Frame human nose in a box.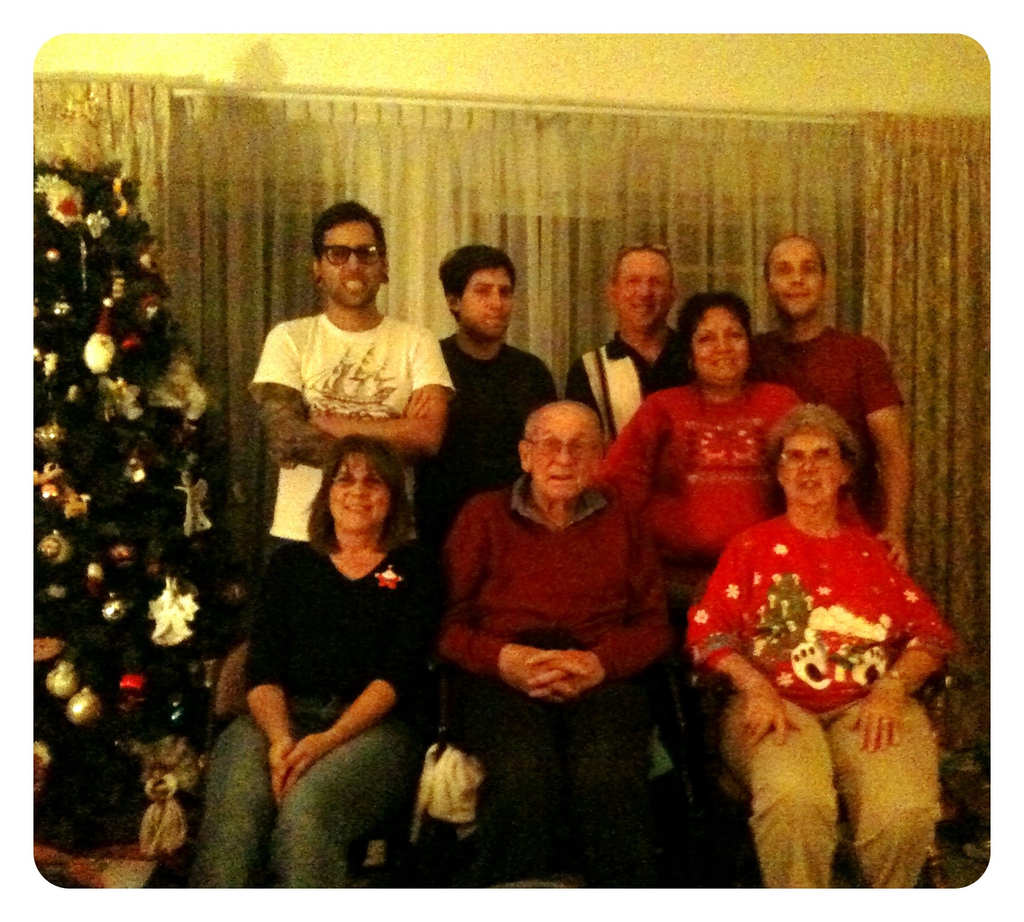
{"x1": 786, "y1": 264, "x2": 799, "y2": 288}.
